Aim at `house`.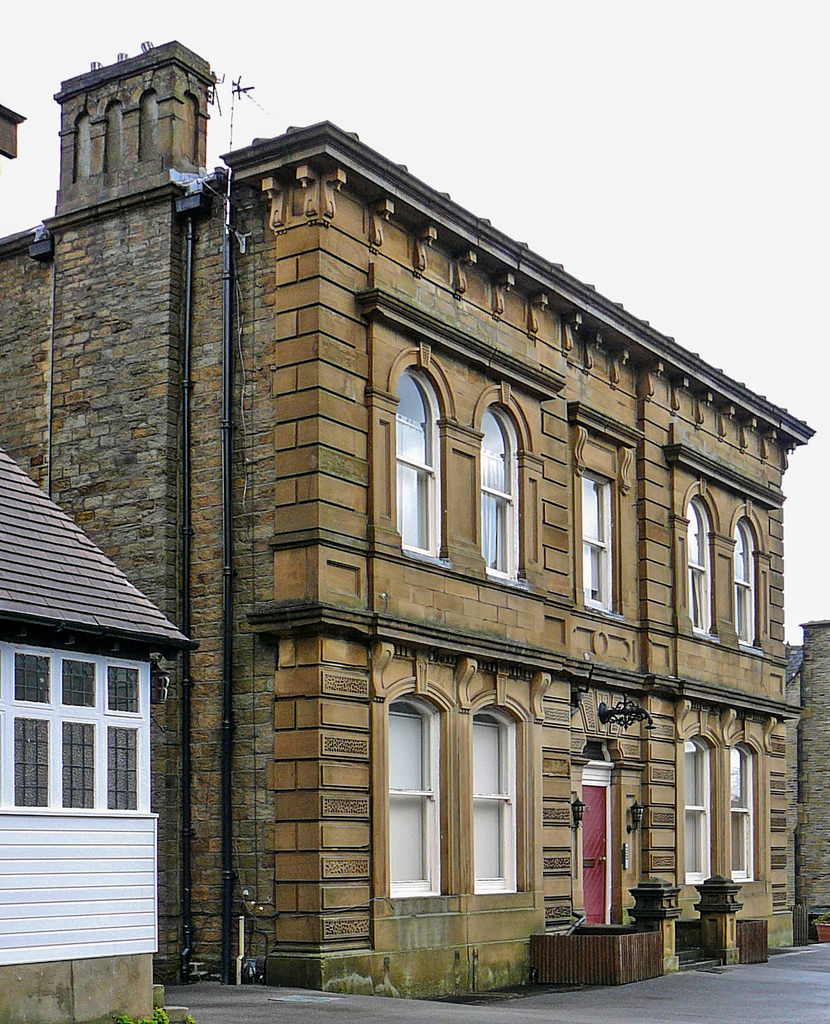
Aimed at (792, 619, 829, 942).
